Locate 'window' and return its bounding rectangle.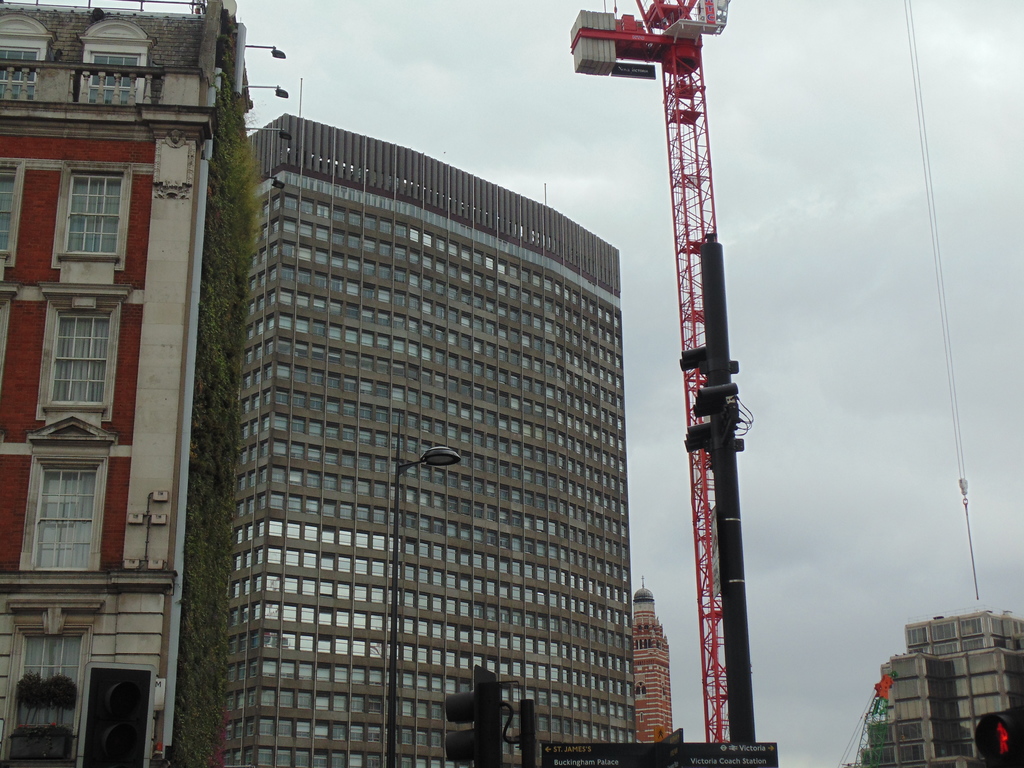
BBox(15, 634, 94, 767).
